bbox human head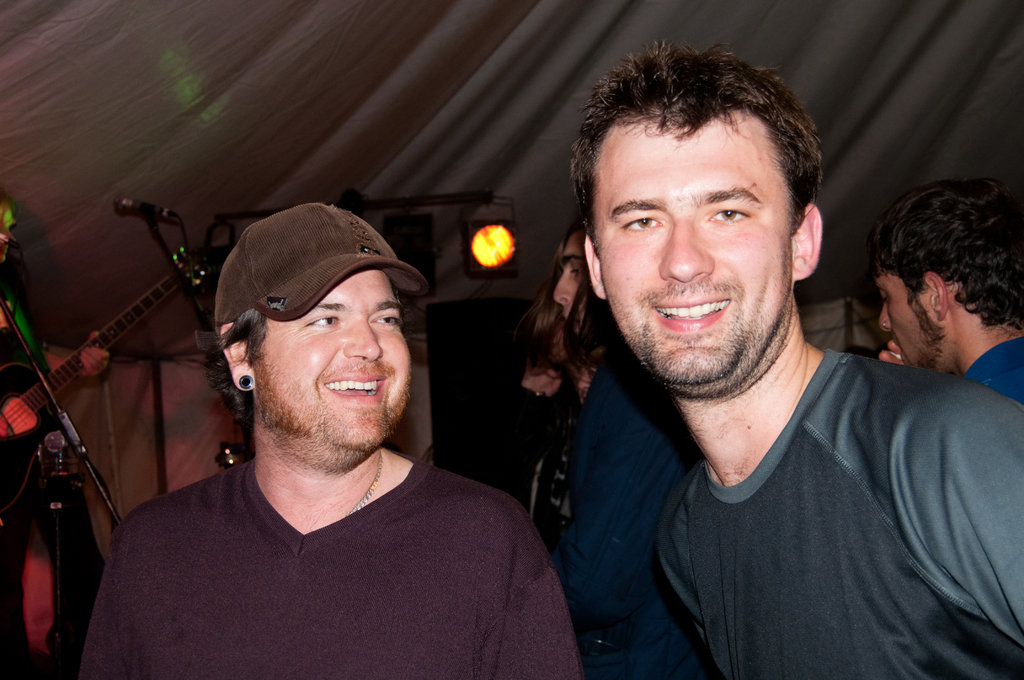
pyautogui.locateOnScreen(867, 182, 1023, 375)
